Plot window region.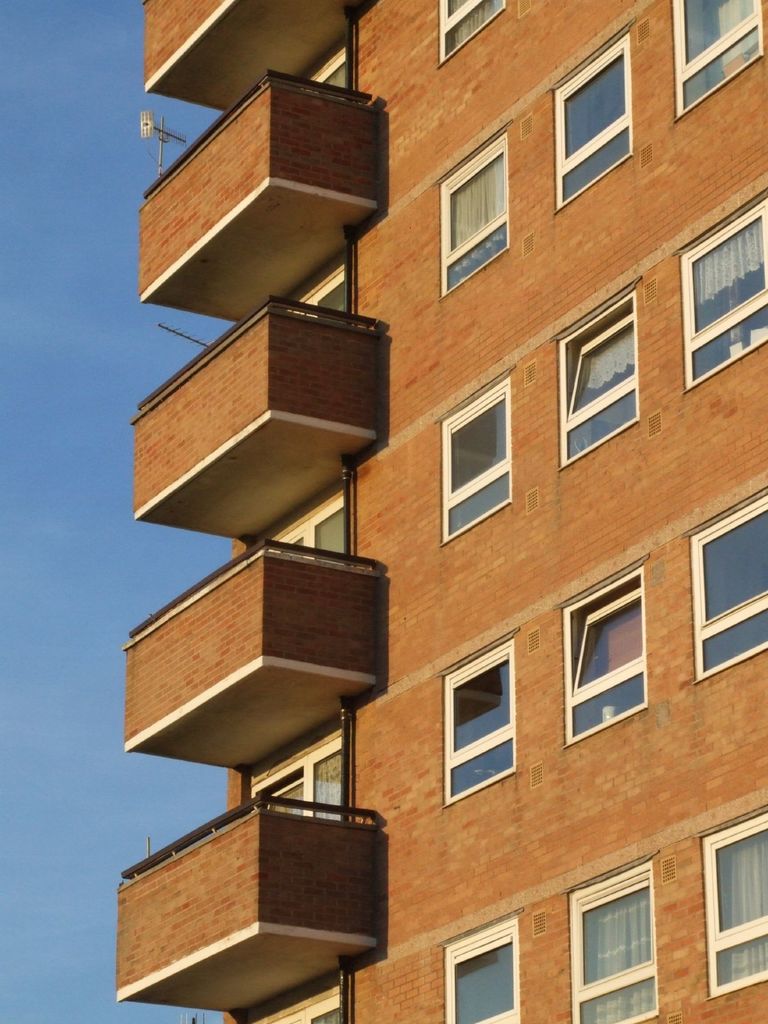
Plotted at <box>437,0,516,58</box>.
